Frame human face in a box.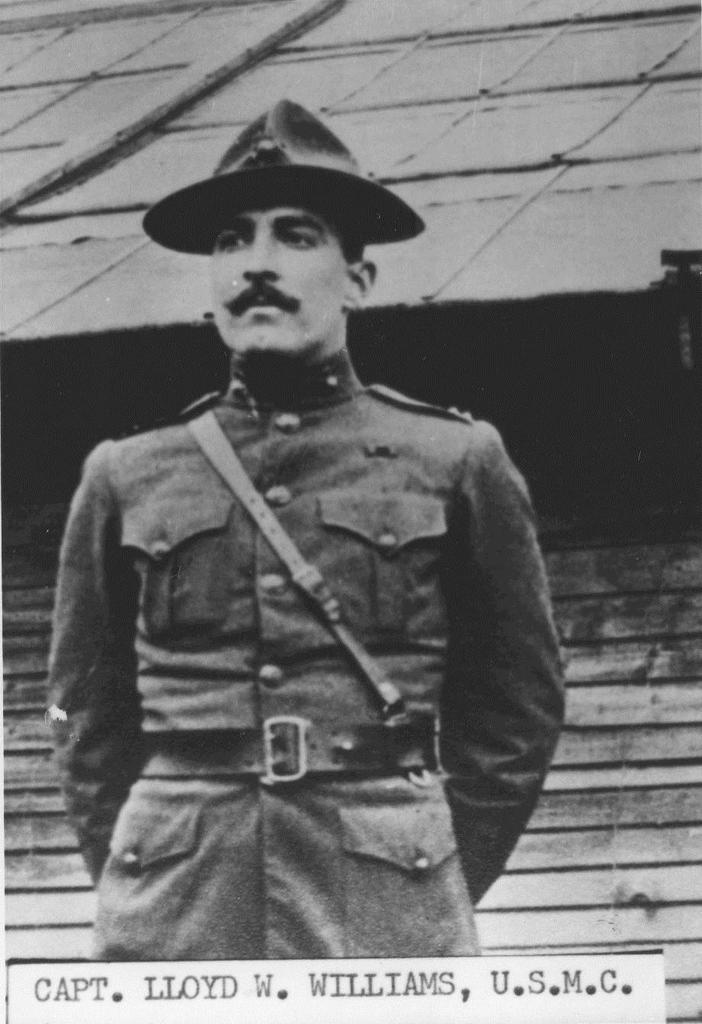
[left=211, top=209, right=350, bottom=353].
